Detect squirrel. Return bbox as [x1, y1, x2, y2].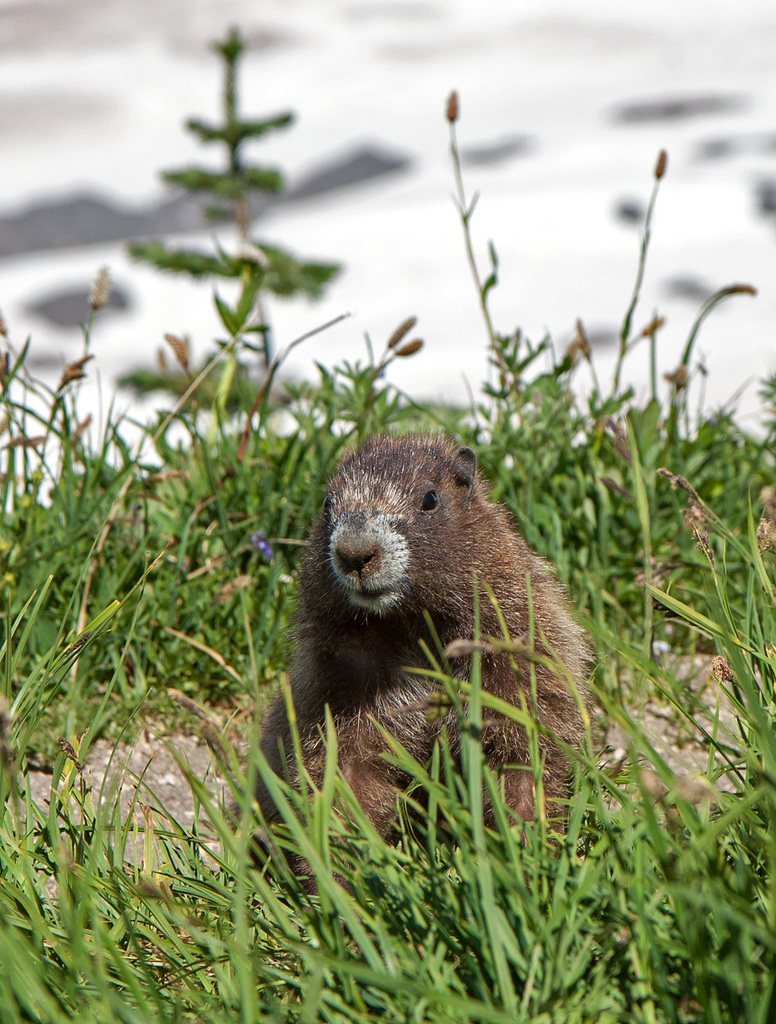
[256, 435, 585, 894].
